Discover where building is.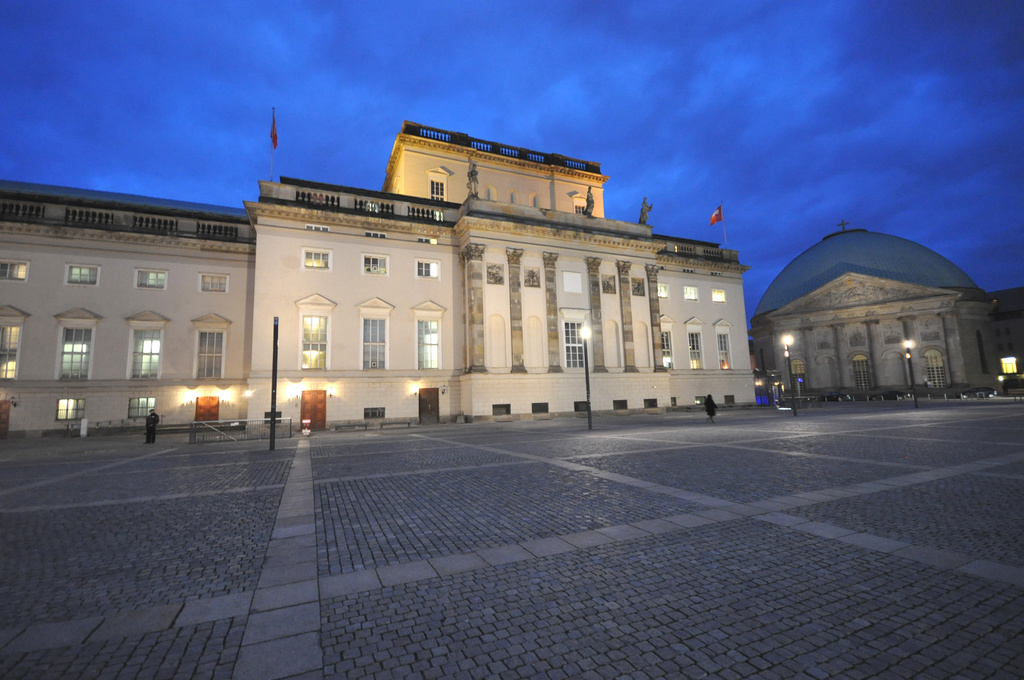
Discovered at region(0, 121, 752, 432).
